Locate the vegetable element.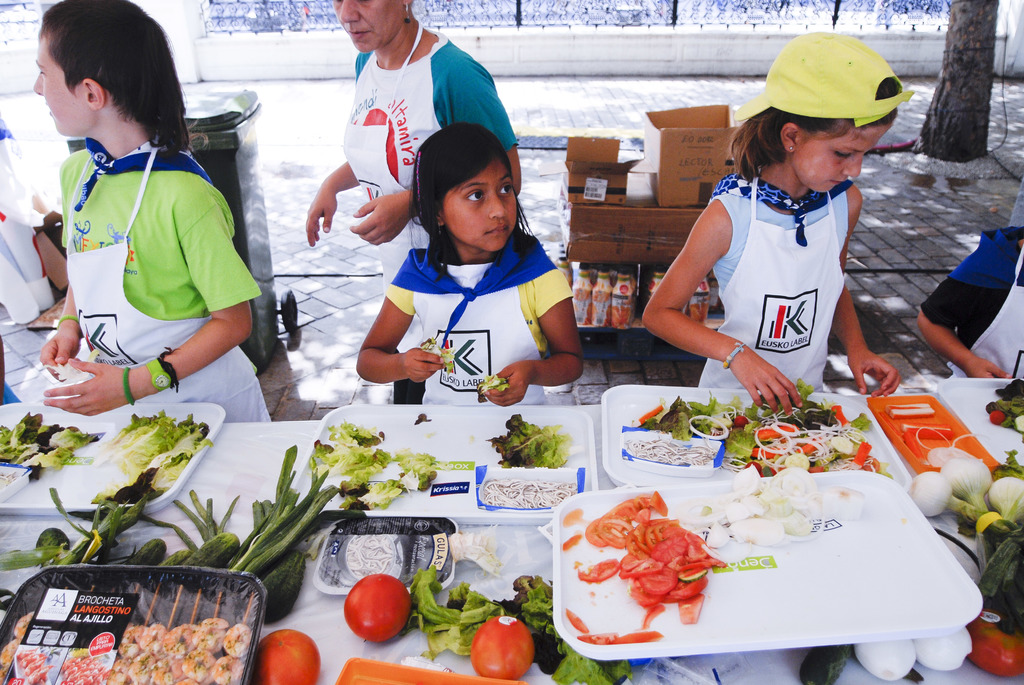
Element bbox: 473:615:532:678.
